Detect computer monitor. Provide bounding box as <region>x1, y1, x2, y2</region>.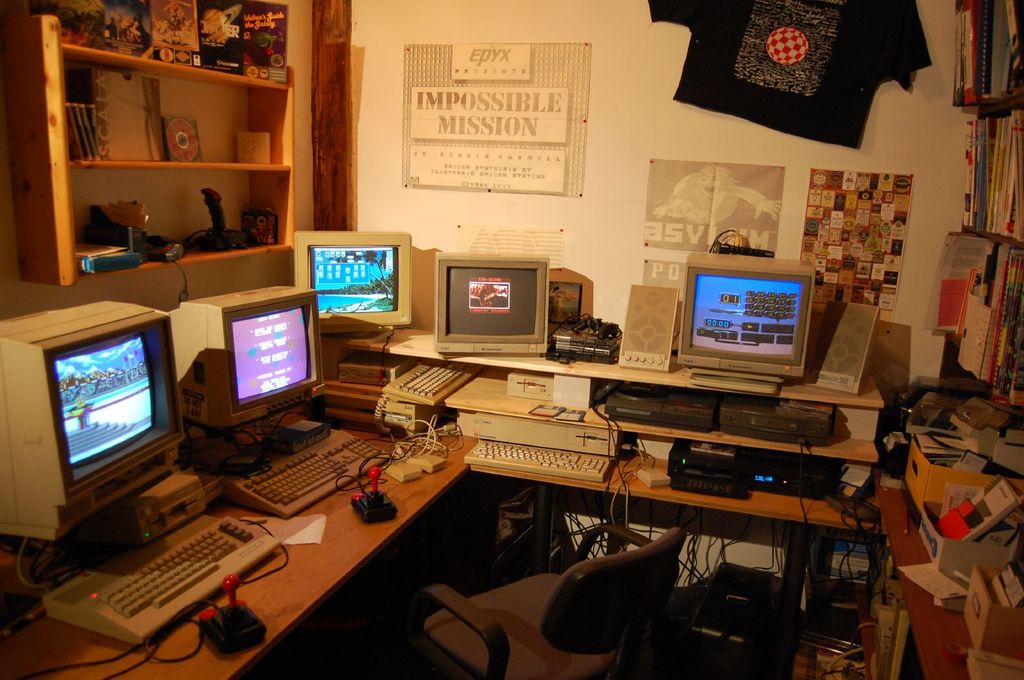
<region>37, 295, 186, 525</region>.
